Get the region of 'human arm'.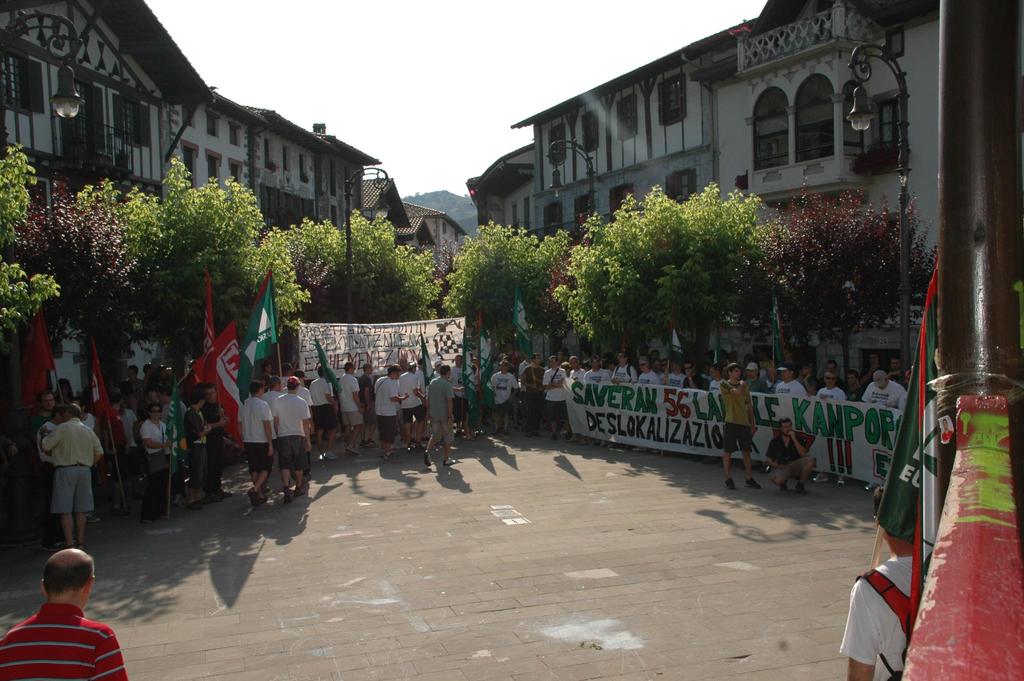
<region>661, 362, 670, 387</region>.
